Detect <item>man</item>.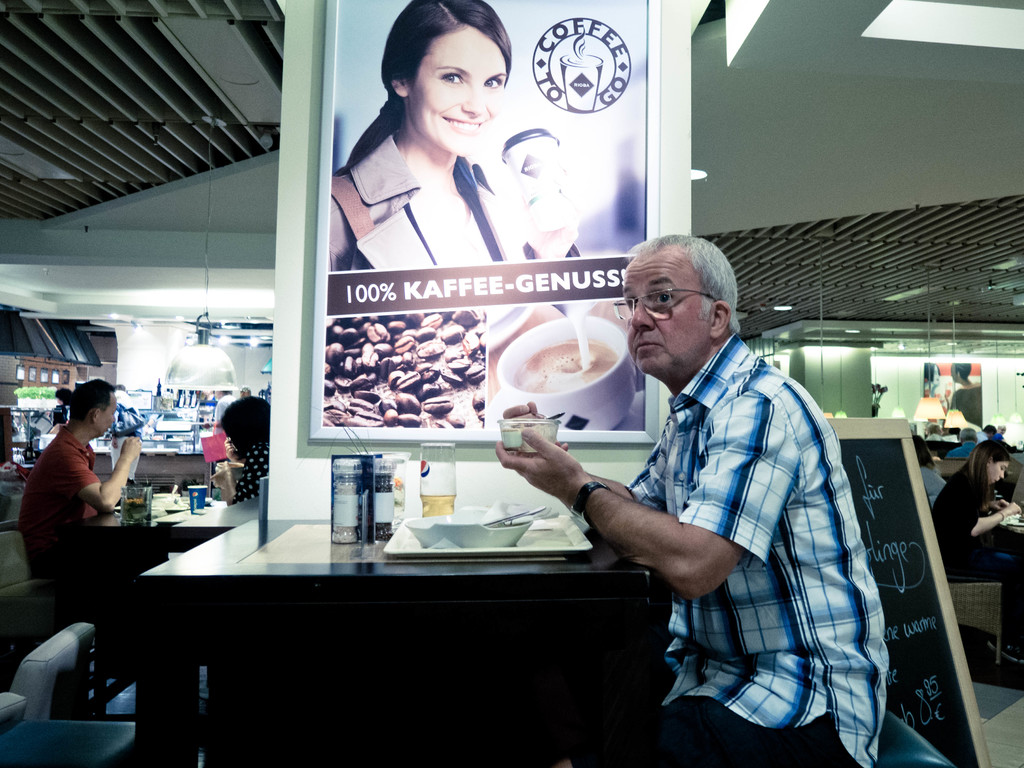
Detected at l=995, t=422, r=1004, b=435.
